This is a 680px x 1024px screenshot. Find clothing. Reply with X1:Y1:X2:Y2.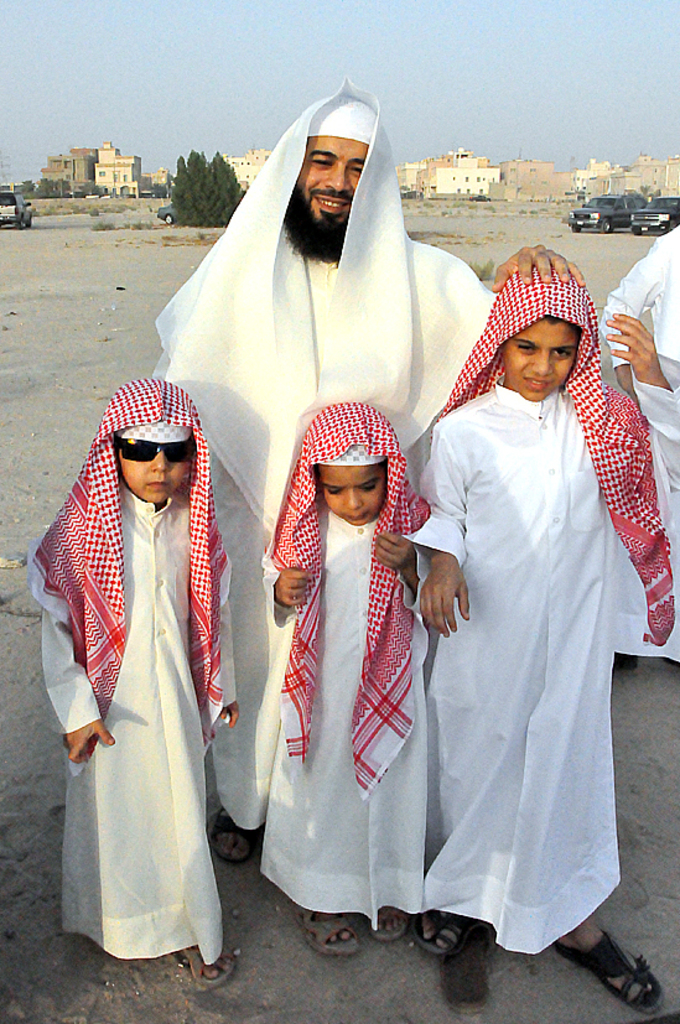
261:405:434:931.
